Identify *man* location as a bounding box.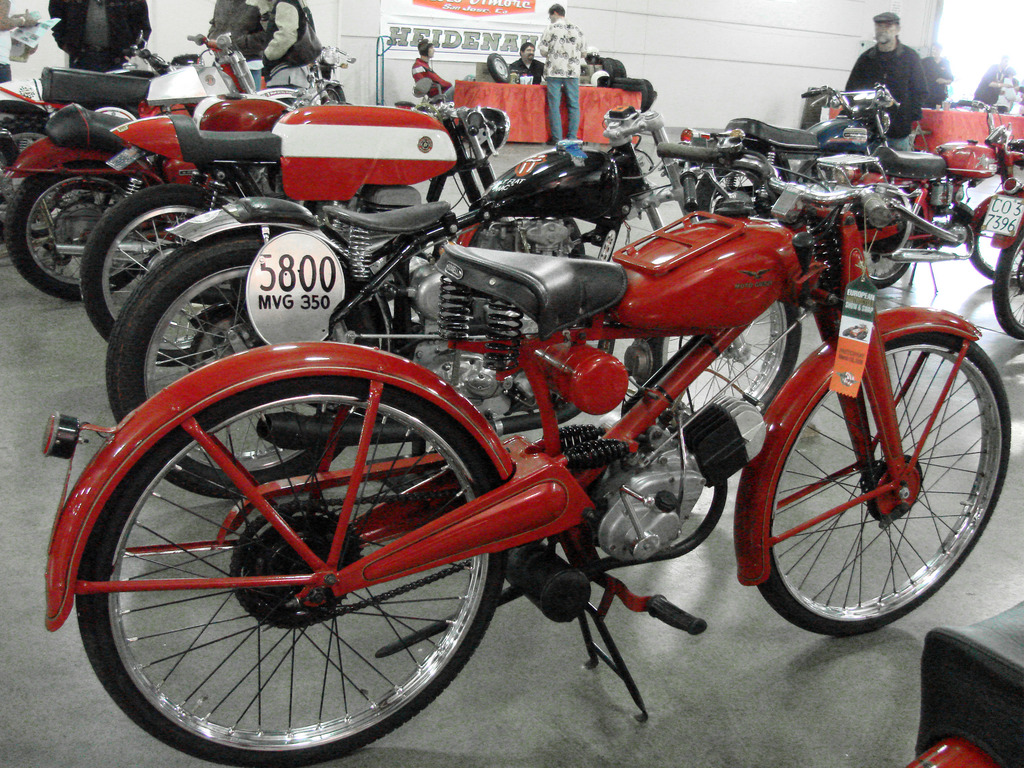
box(538, 3, 586, 148).
